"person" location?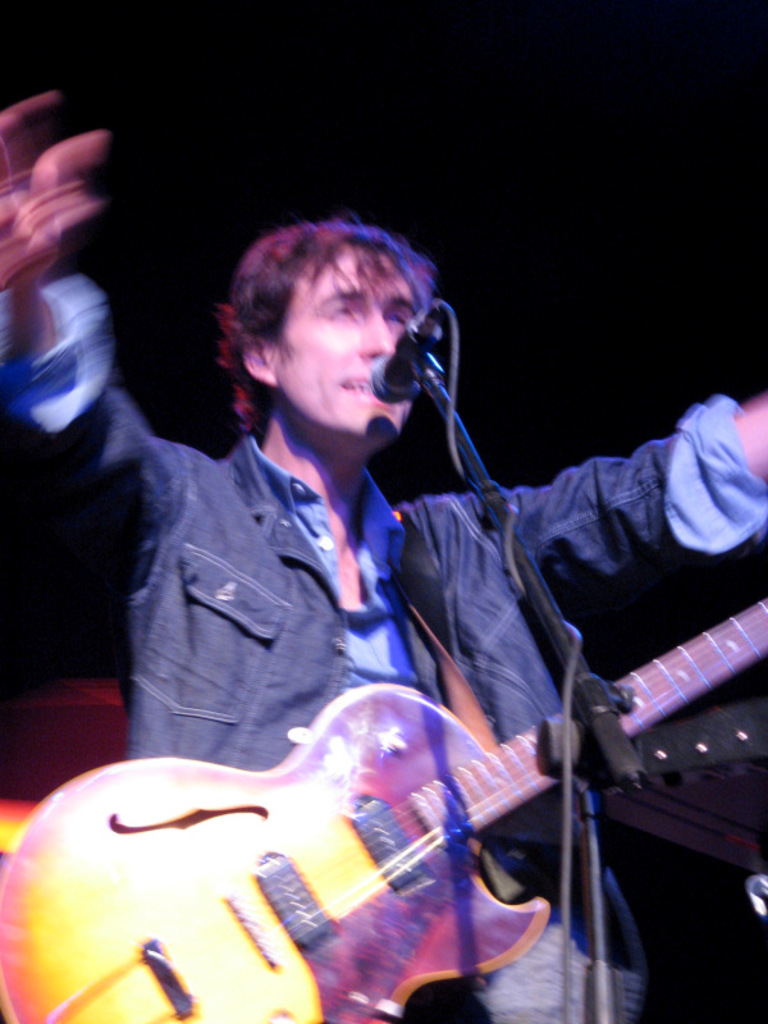
0:83:767:1023
